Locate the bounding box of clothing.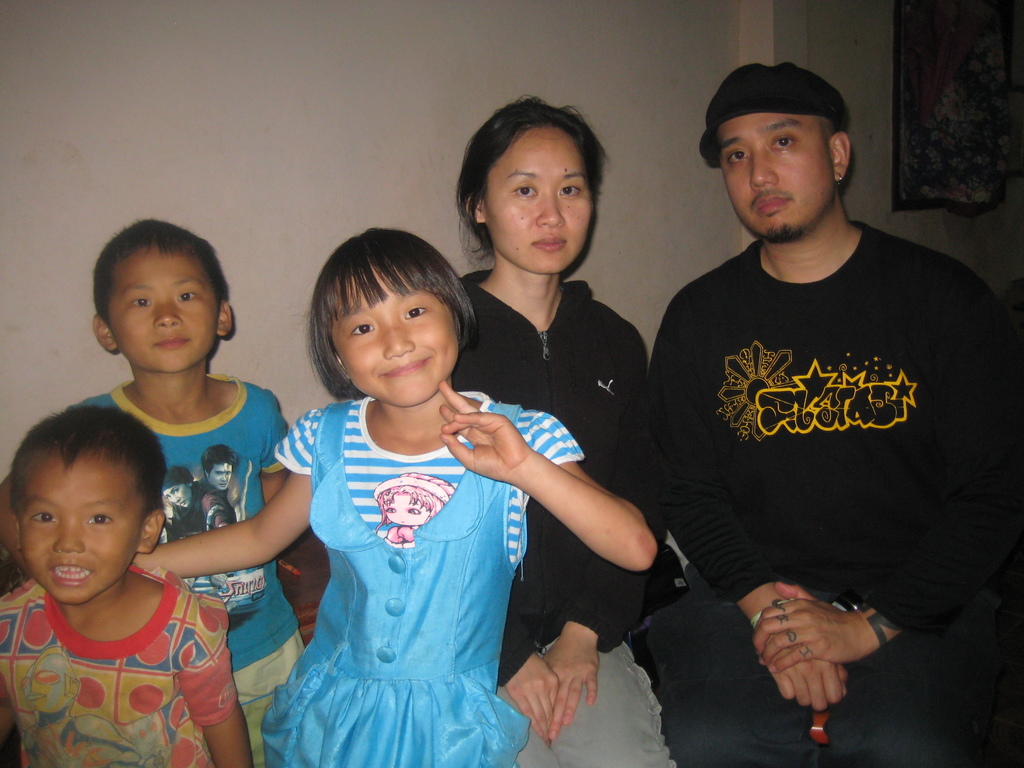
Bounding box: BBox(257, 381, 588, 767).
